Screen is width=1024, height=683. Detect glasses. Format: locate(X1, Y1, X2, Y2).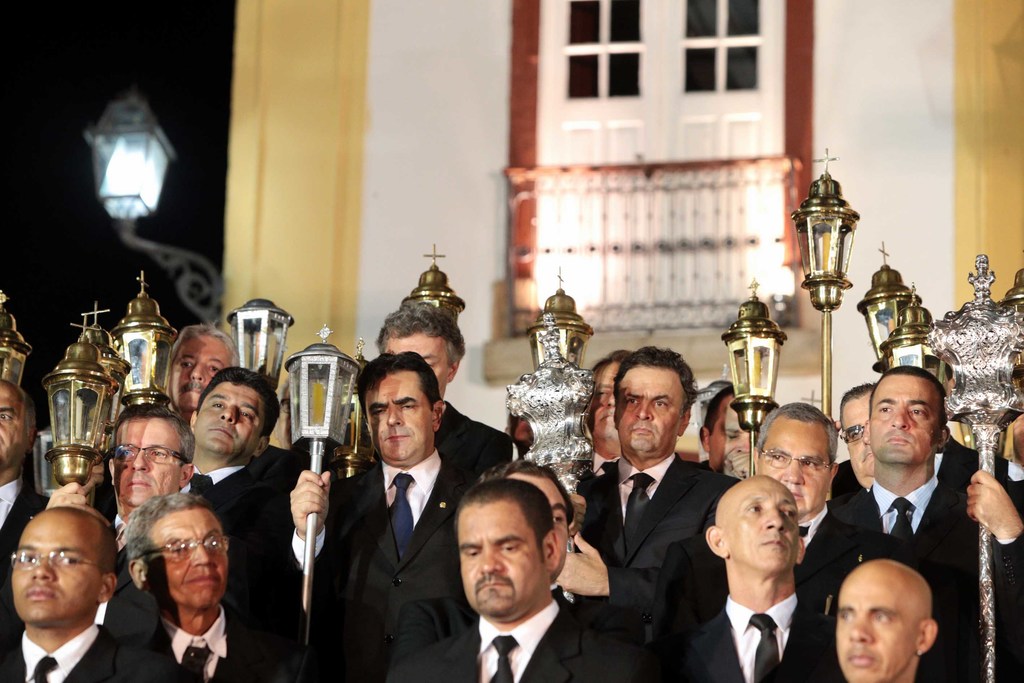
locate(132, 532, 229, 559).
